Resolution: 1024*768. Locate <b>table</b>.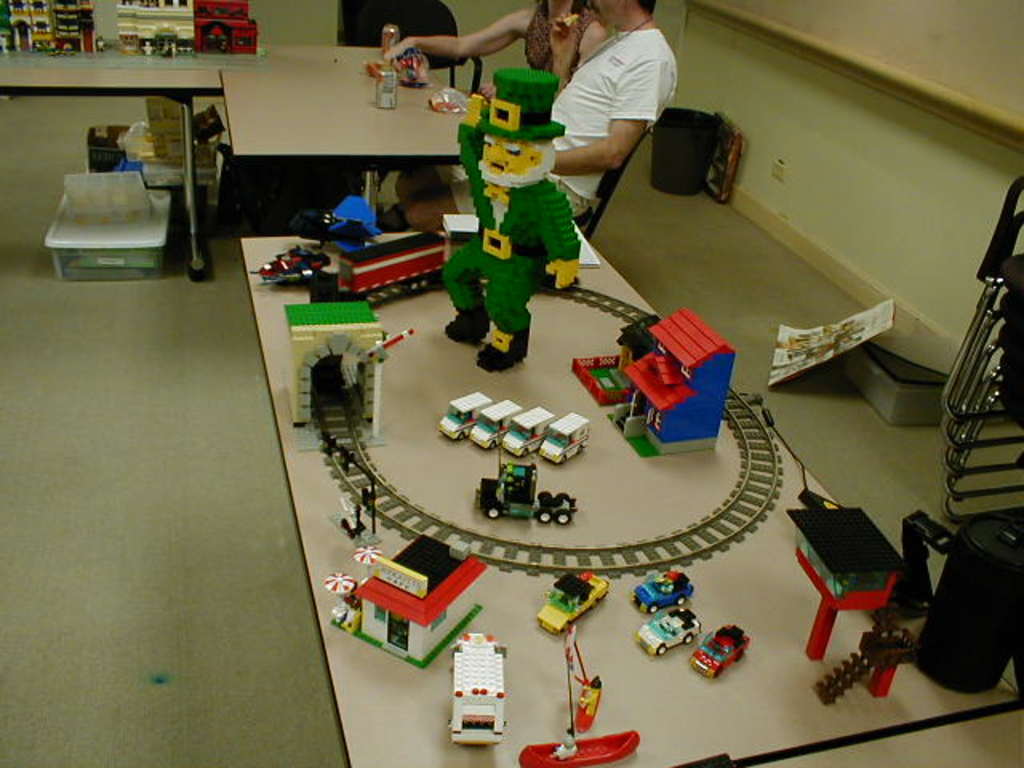
<bbox>232, 67, 472, 224</bbox>.
